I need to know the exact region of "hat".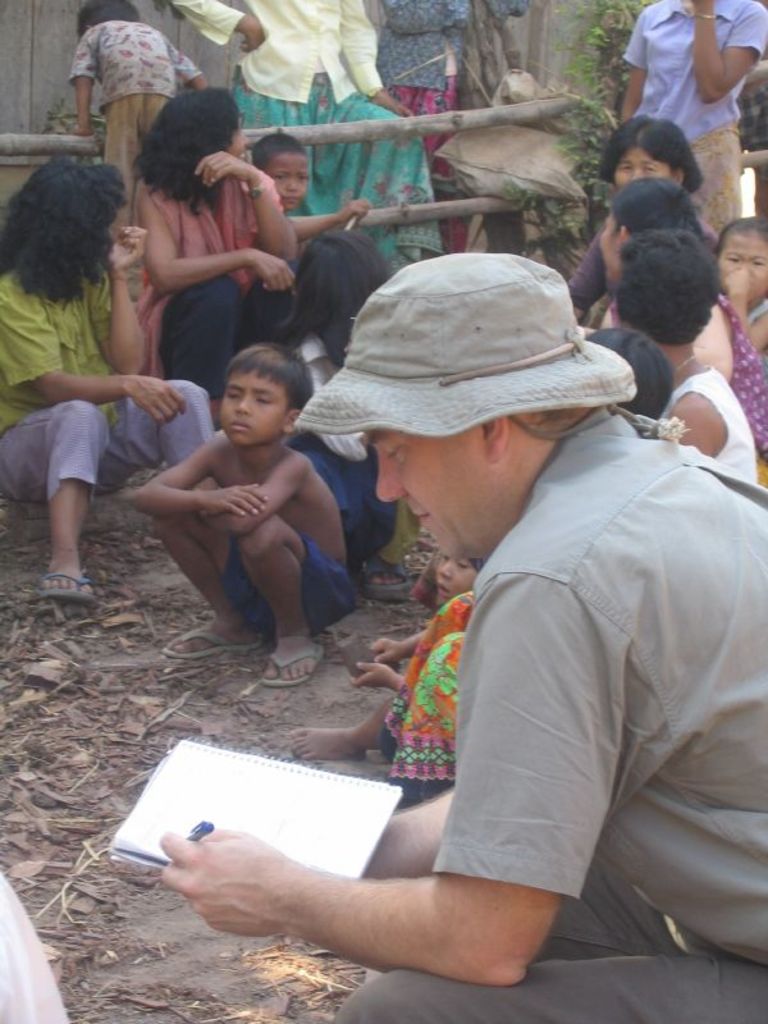
Region: 293:260:640:436.
